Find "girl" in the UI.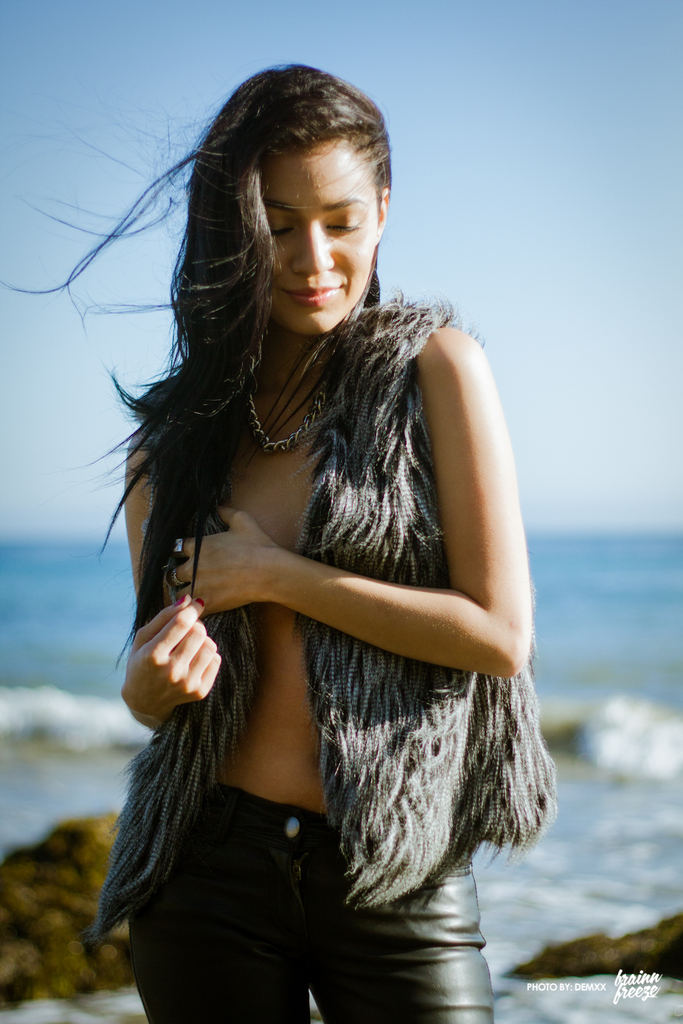
UI element at 0, 63, 557, 1023.
